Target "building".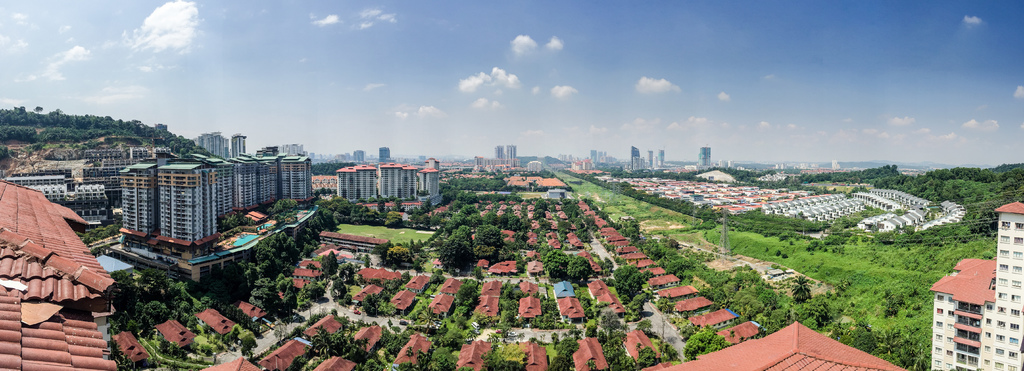
Target region: (left=630, top=144, right=646, bottom=172).
